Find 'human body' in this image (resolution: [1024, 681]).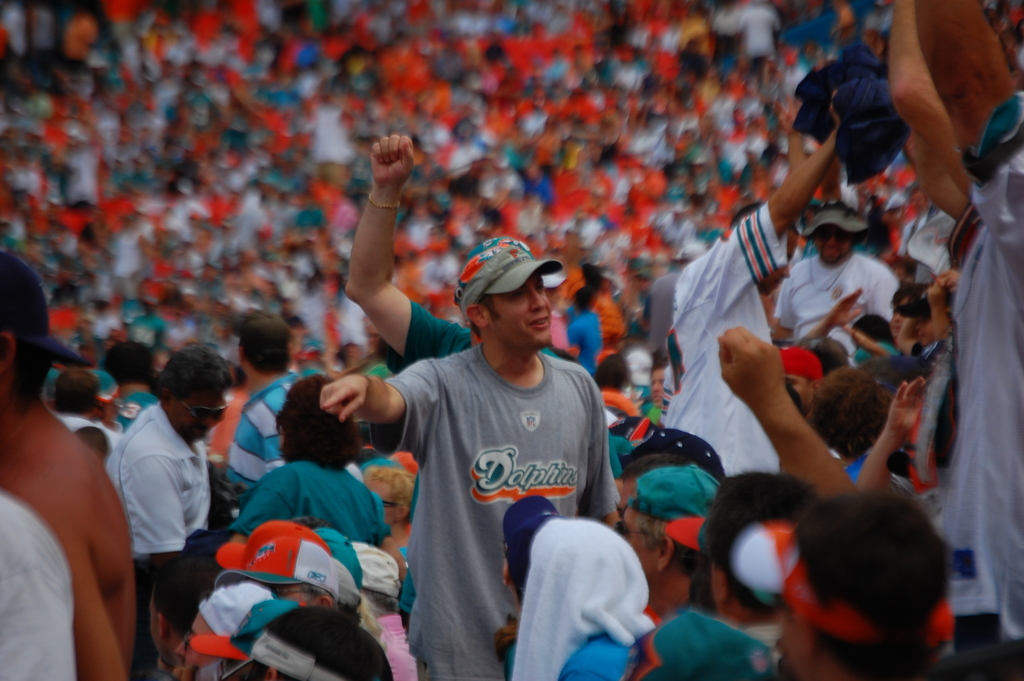
(x1=225, y1=368, x2=297, y2=501).
